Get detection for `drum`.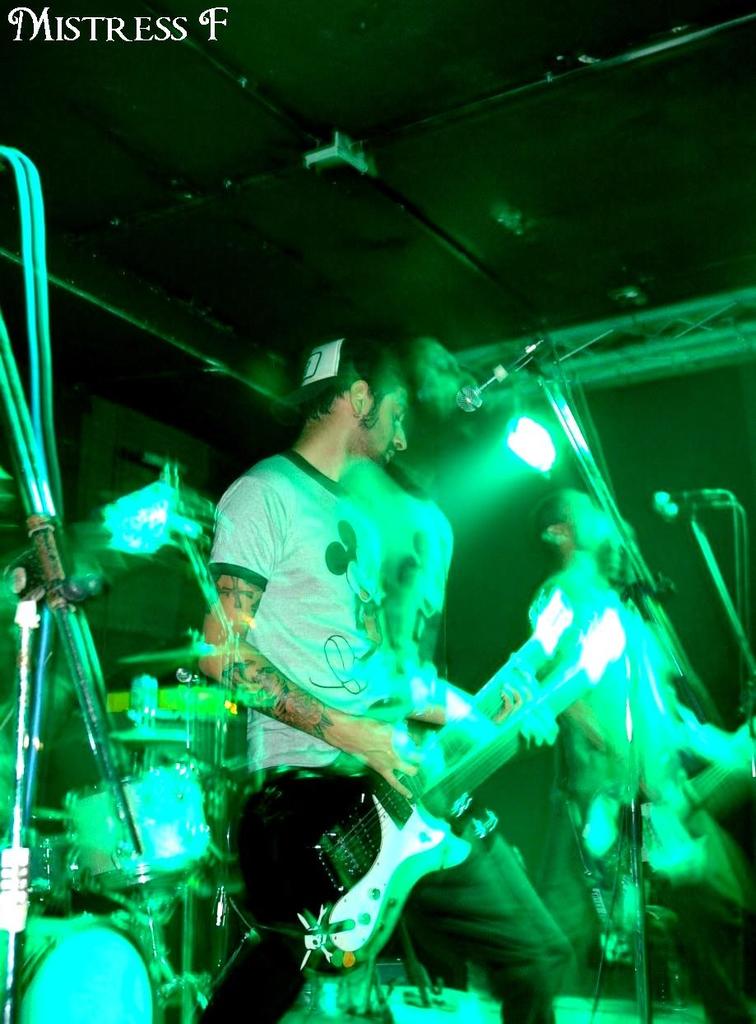
Detection: (left=0, top=909, right=165, bottom=1023).
